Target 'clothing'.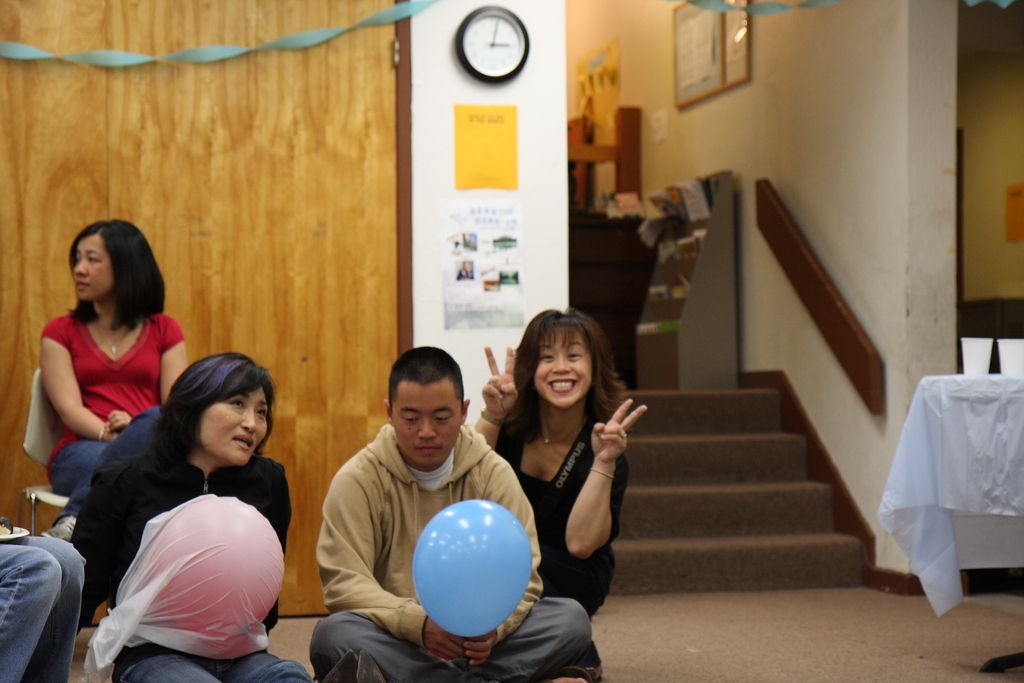
Target region: rect(44, 306, 183, 506).
